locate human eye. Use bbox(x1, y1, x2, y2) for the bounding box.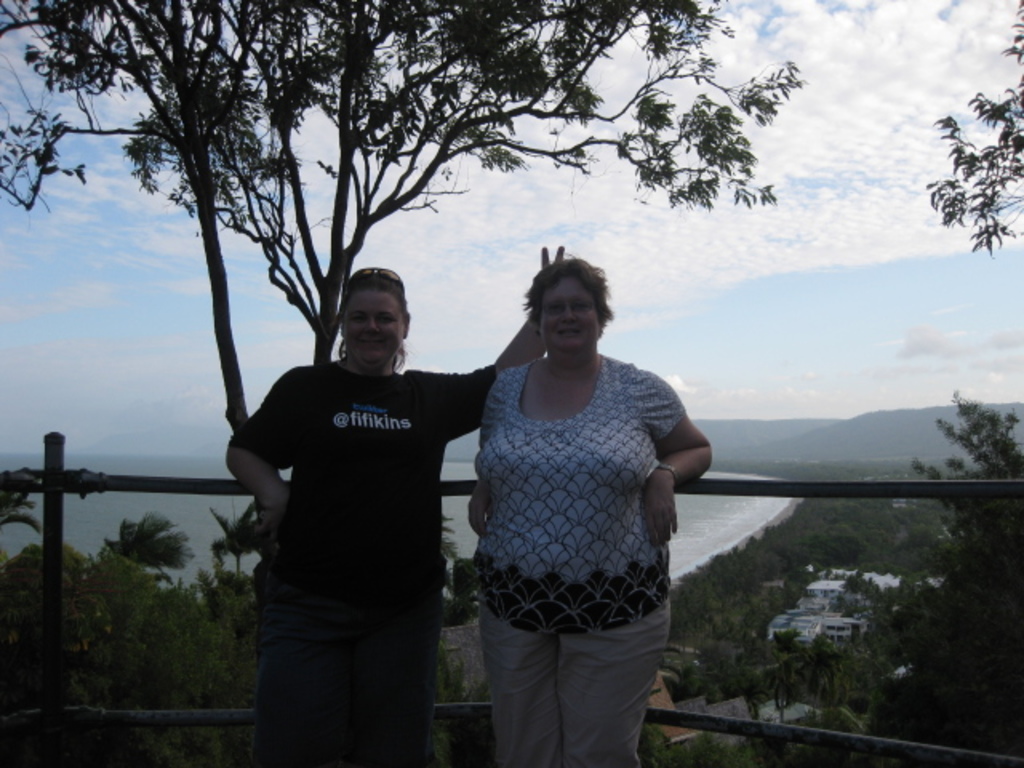
bbox(349, 312, 366, 323).
